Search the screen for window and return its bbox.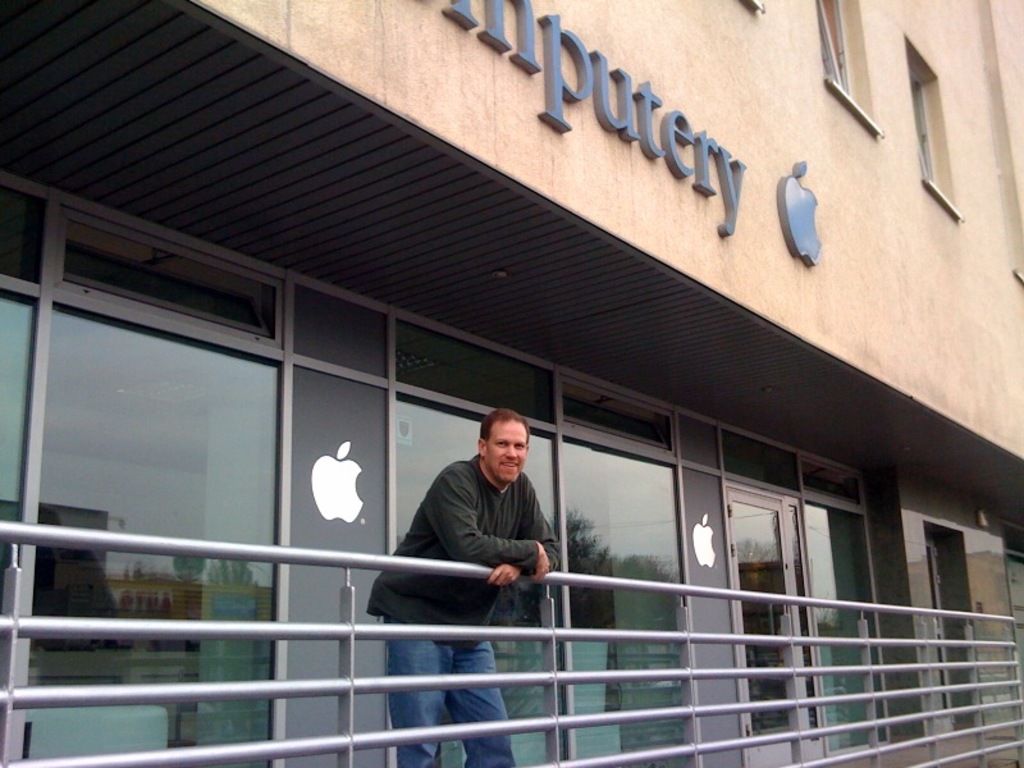
Found: {"left": 913, "top": 35, "right": 961, "bottom": 219}.
